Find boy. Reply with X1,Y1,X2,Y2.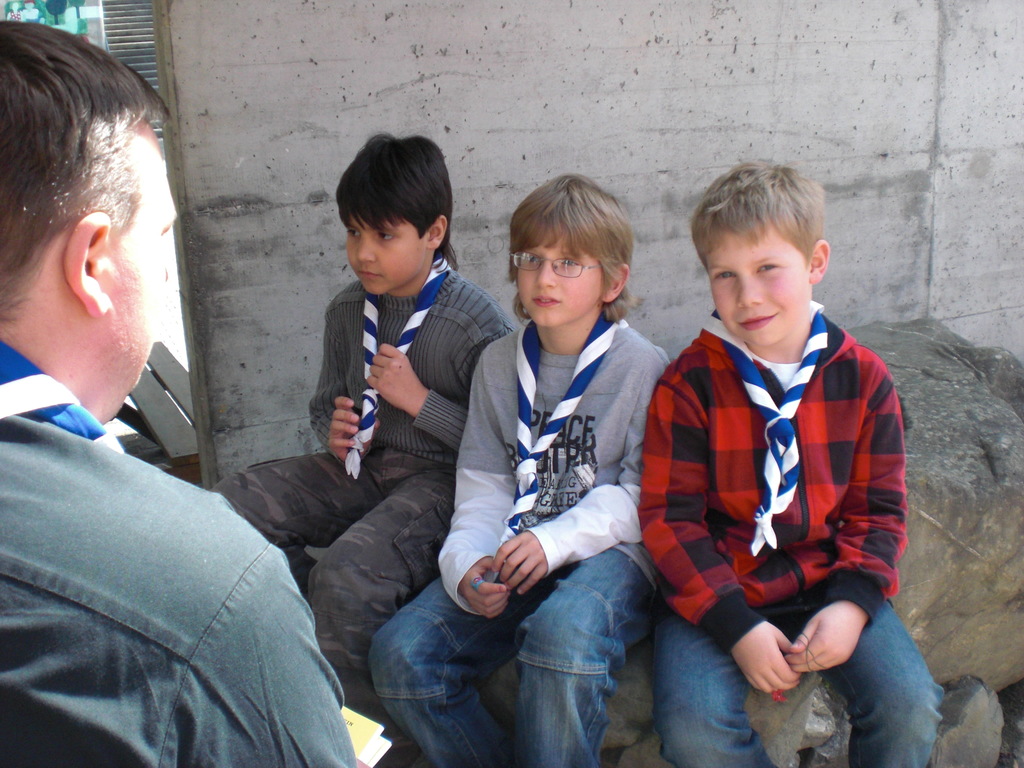
366,173,668,765.
